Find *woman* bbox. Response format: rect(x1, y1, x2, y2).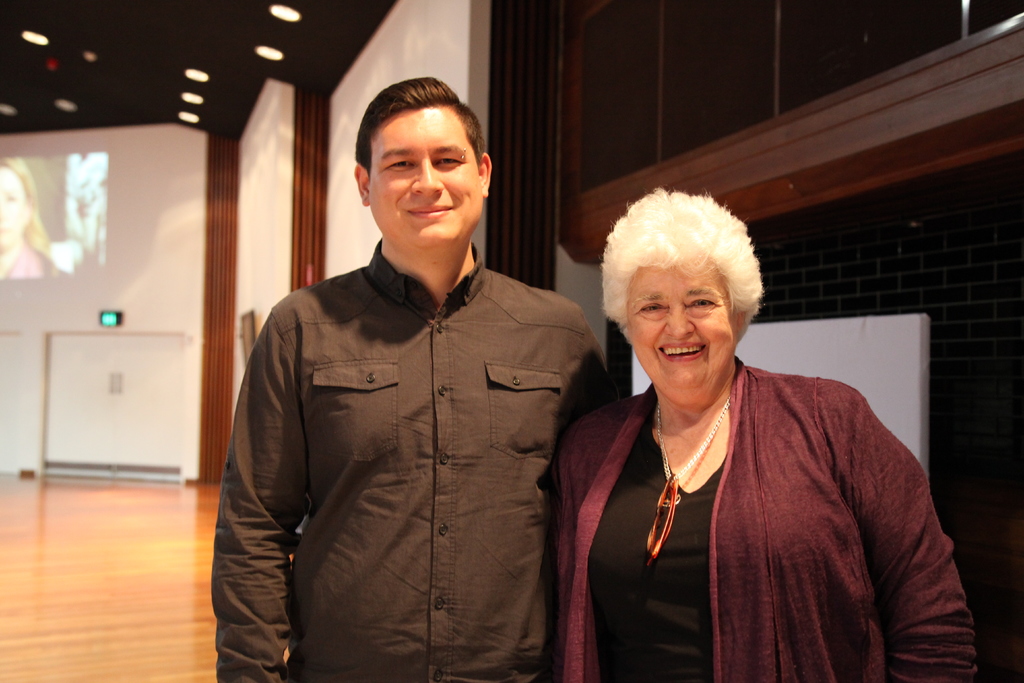
rect(556, 185, 932, 679).
